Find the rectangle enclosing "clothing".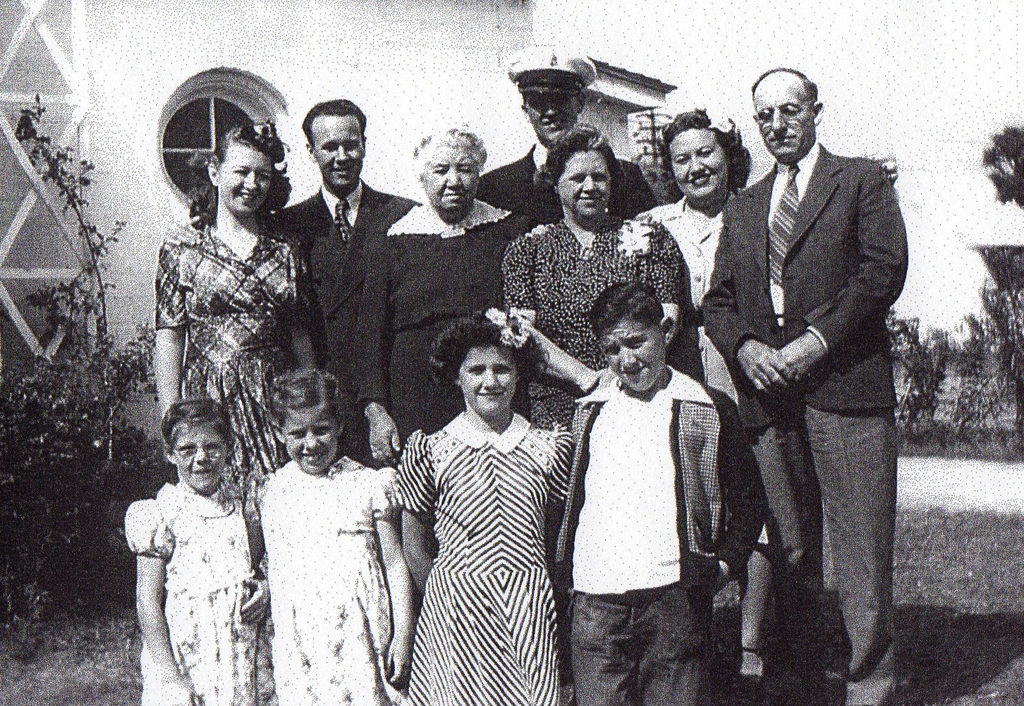
bbox=[573, 597, 748, 705].
